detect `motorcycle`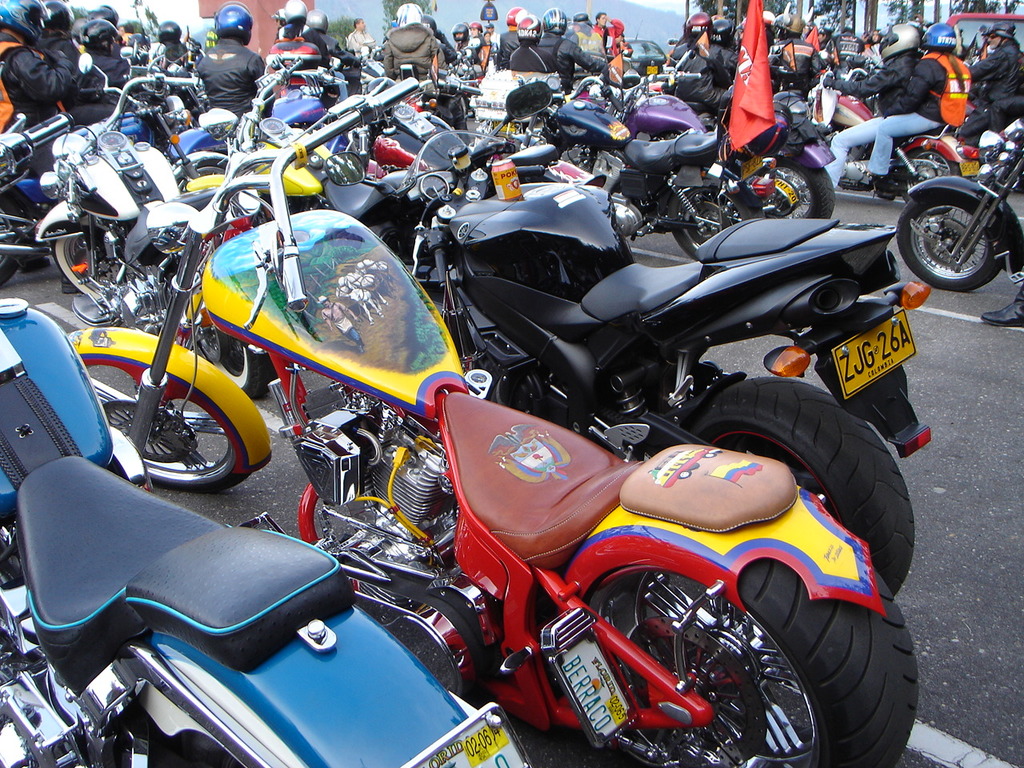
<region>68, 79, 920, 767</region>
